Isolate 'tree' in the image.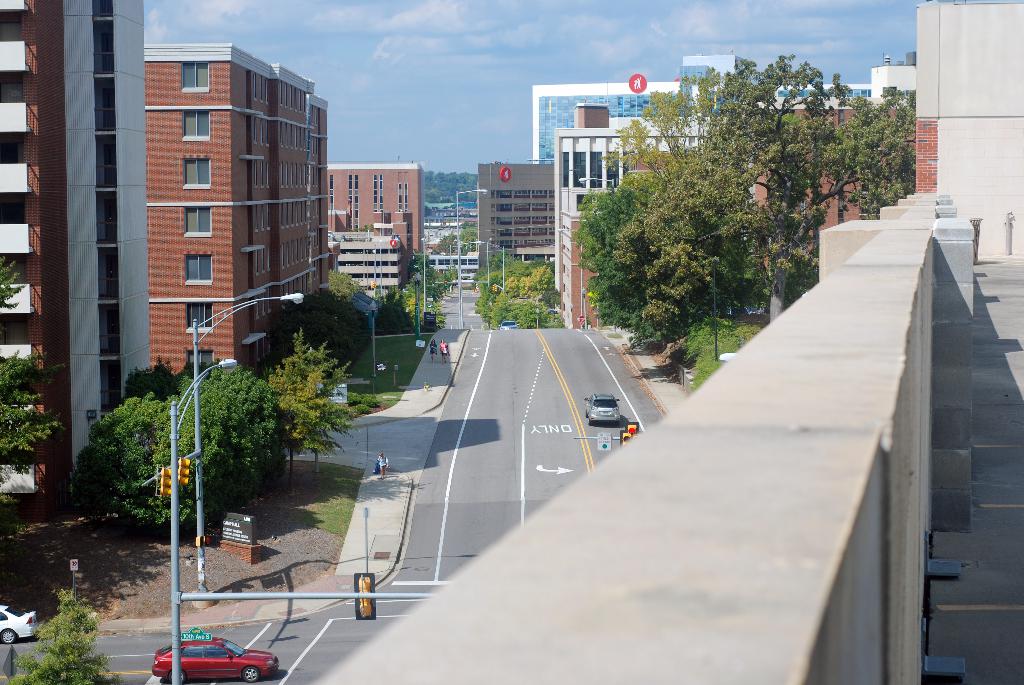
Isolated region: region(278, 320, 362, 487).
